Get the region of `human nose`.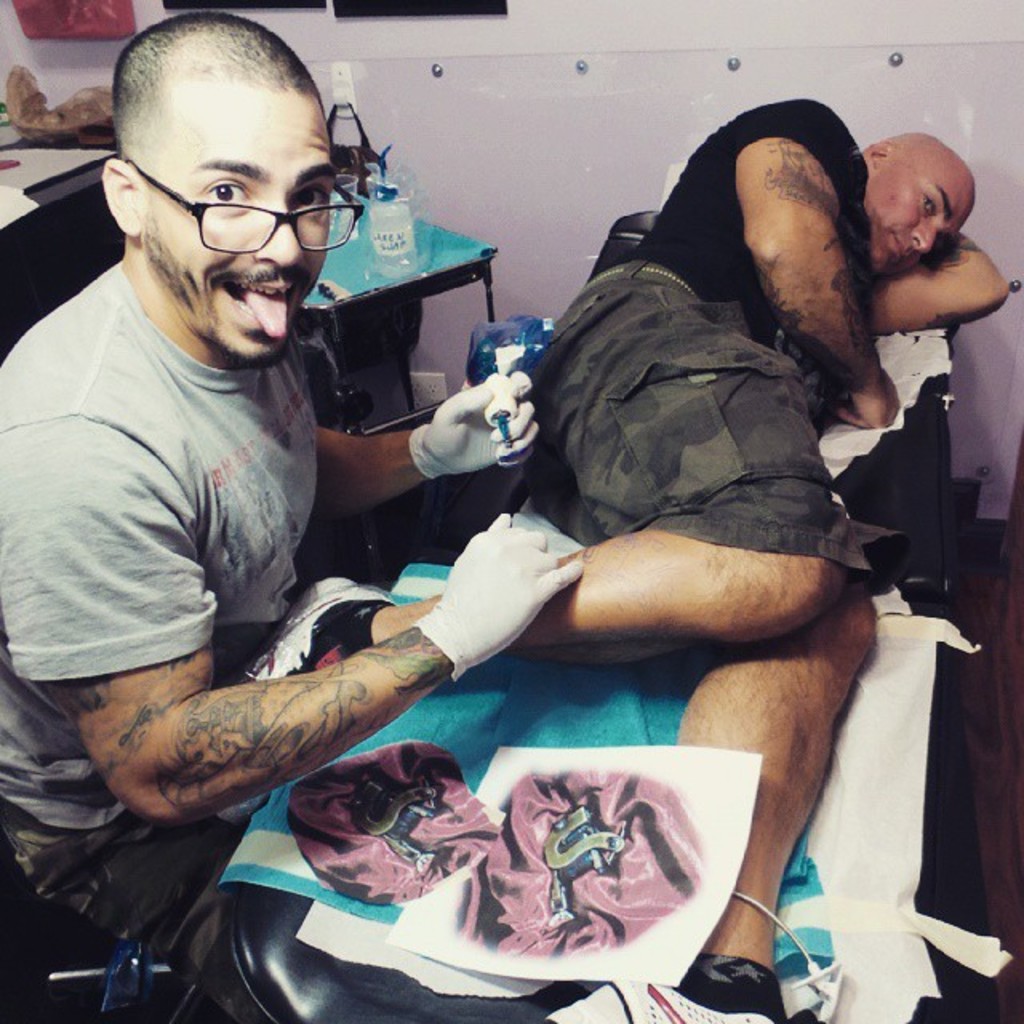
region(910, 226, 944, 253).
